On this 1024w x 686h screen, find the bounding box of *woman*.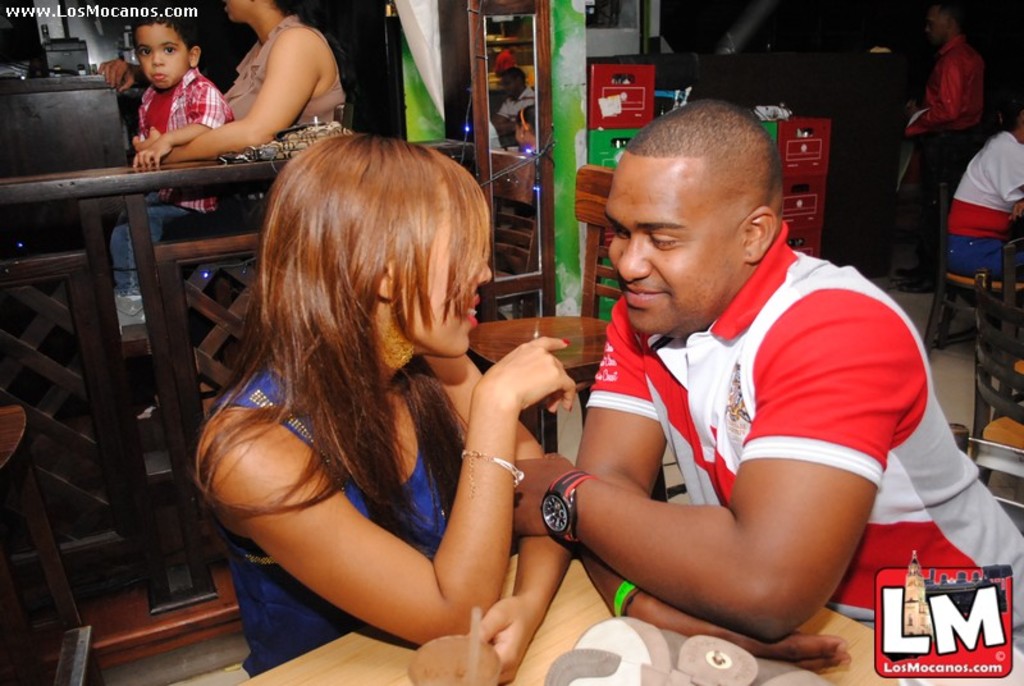
Bounding box: region(175, 96, 604, 681).
